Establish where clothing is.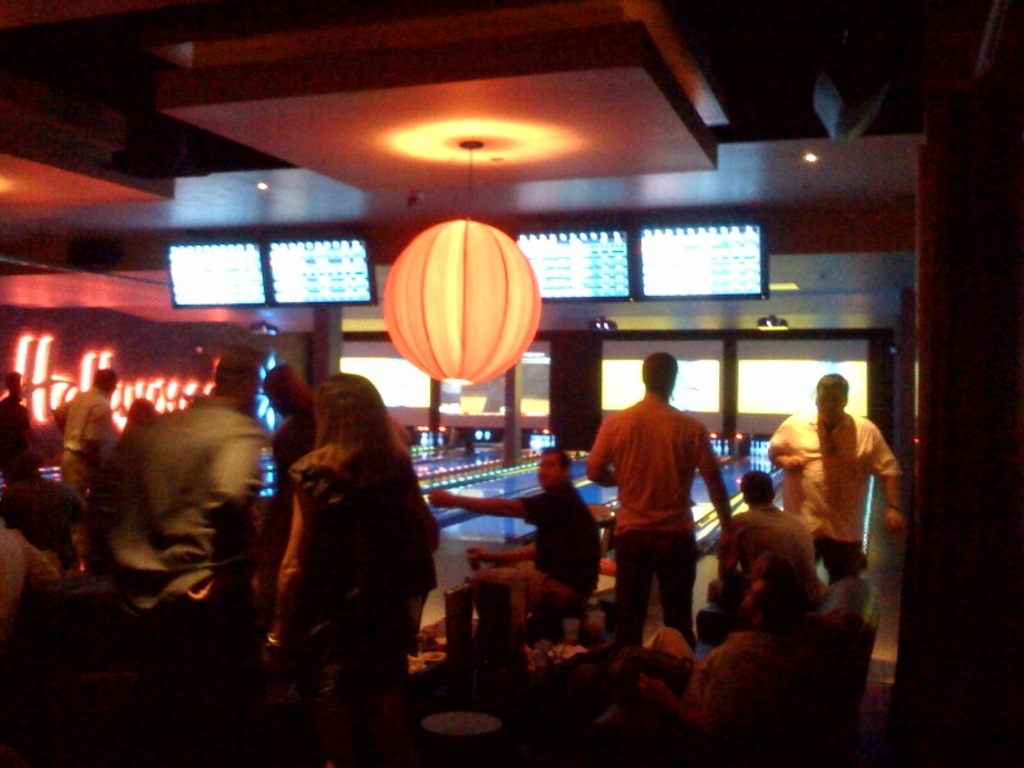
Established at [760,406,904,585].
